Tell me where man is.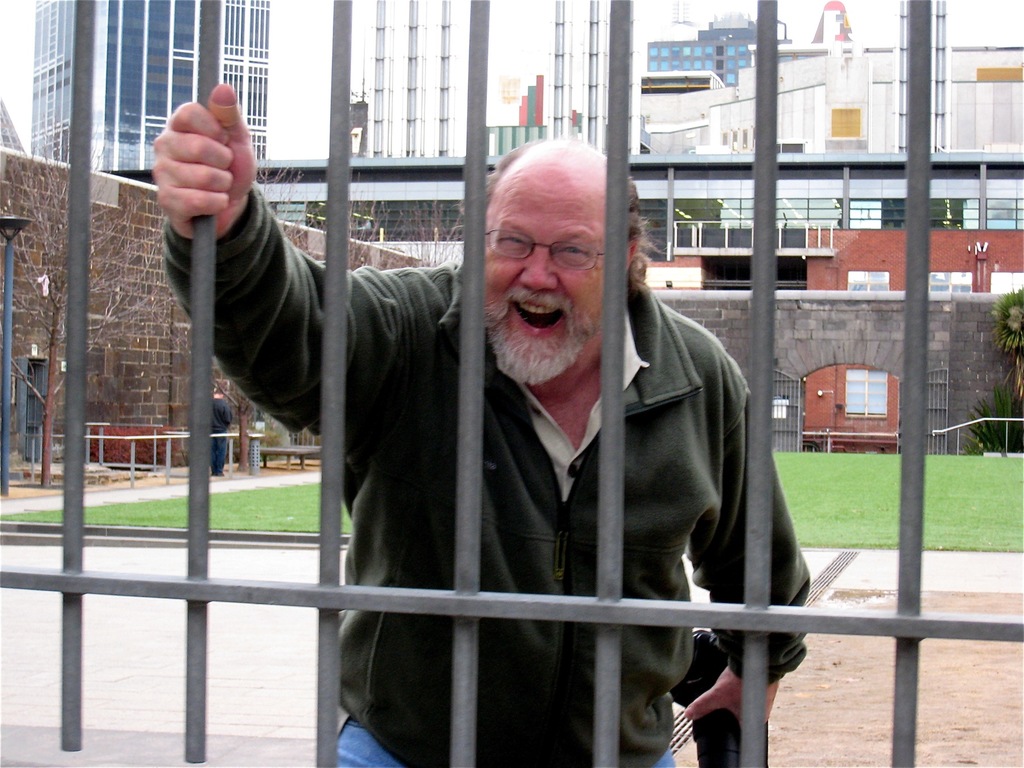
man is at [x1=207, y1=384, x2=230, y2=478].
